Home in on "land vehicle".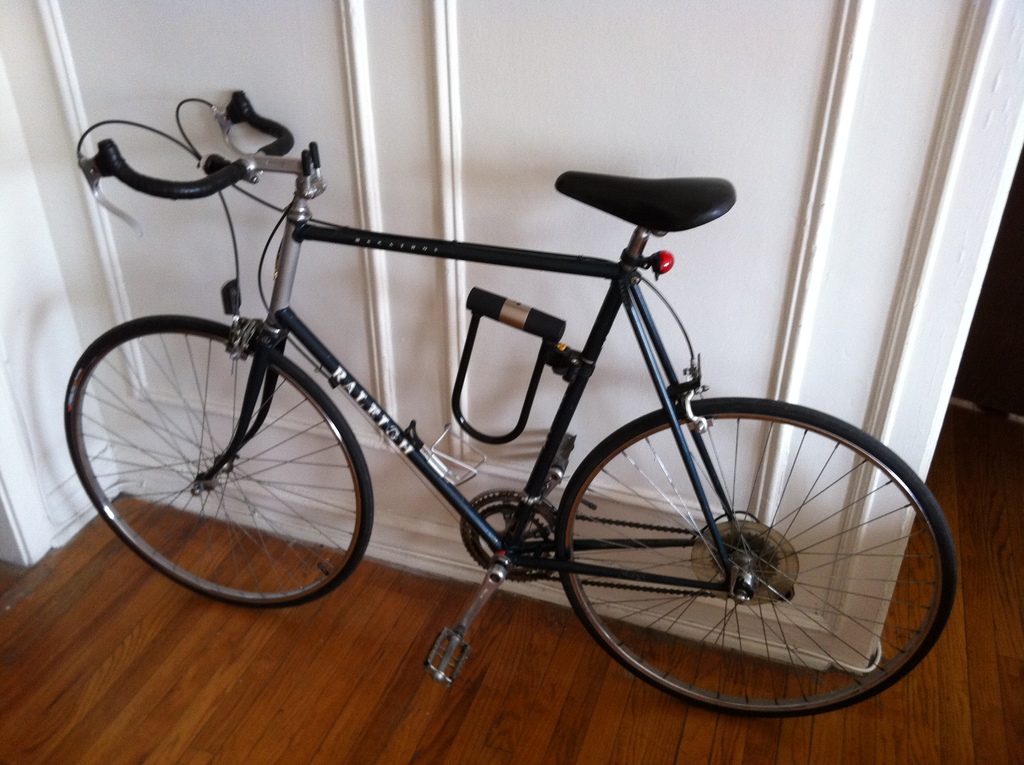
Homed in at 0:54:915:716.
